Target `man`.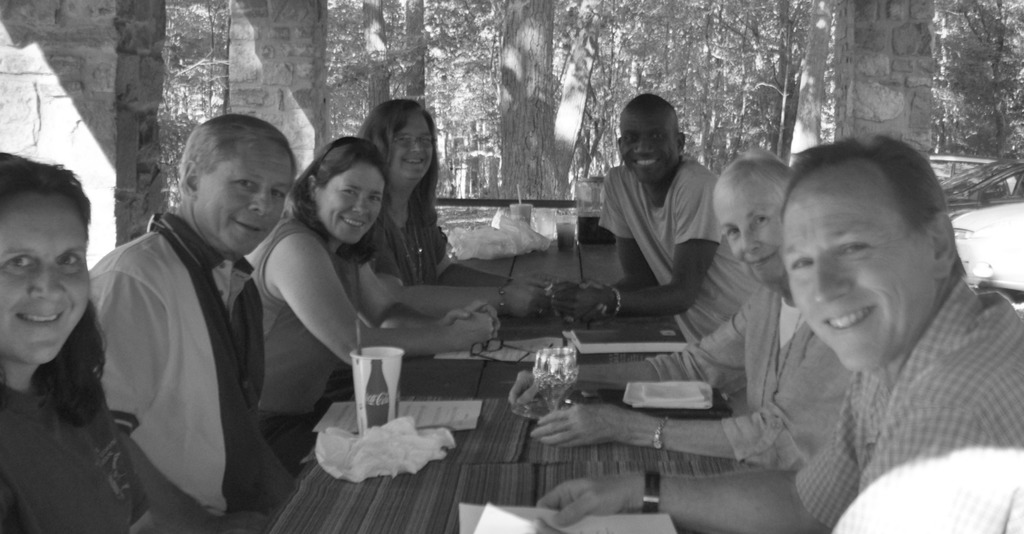
Target region: BBox(535, 135, 1023, 533).
